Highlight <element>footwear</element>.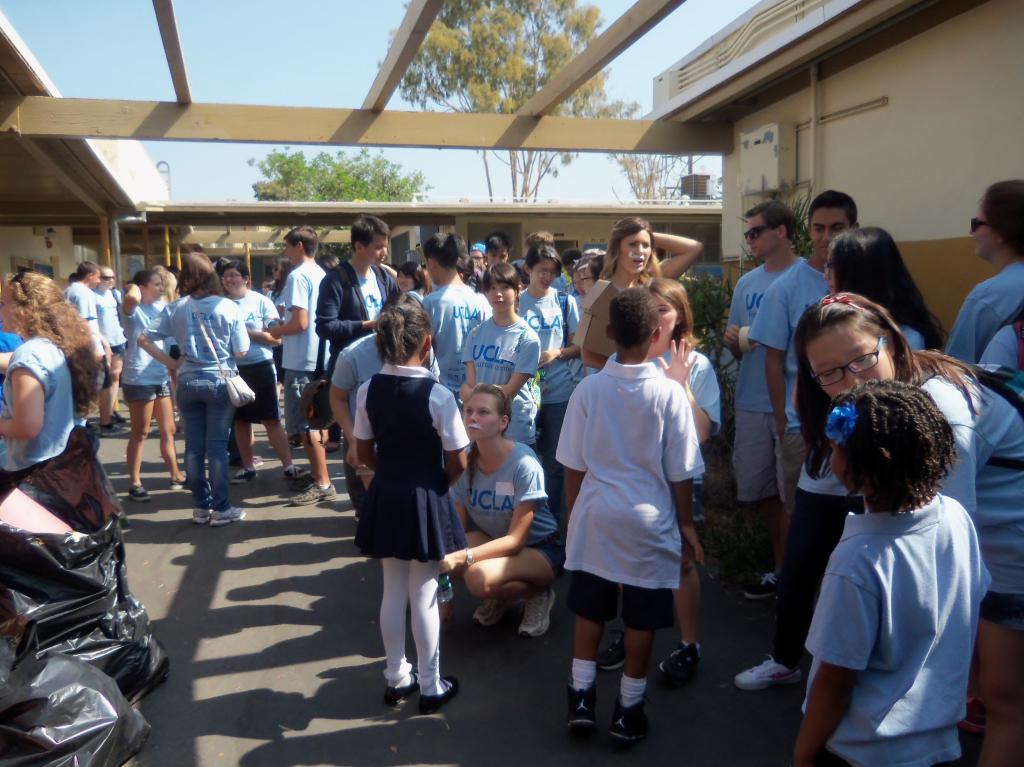
Highlighted region: 291:480:335:503.
